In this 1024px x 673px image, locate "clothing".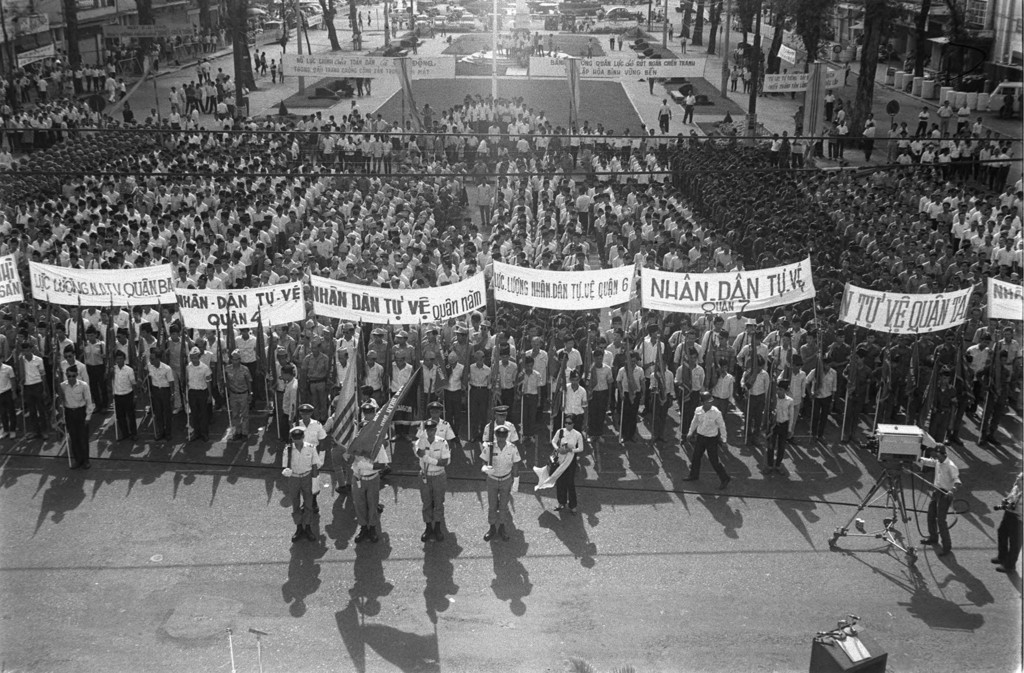
Bounding box: bbox=[391, 20, 396, 38].
